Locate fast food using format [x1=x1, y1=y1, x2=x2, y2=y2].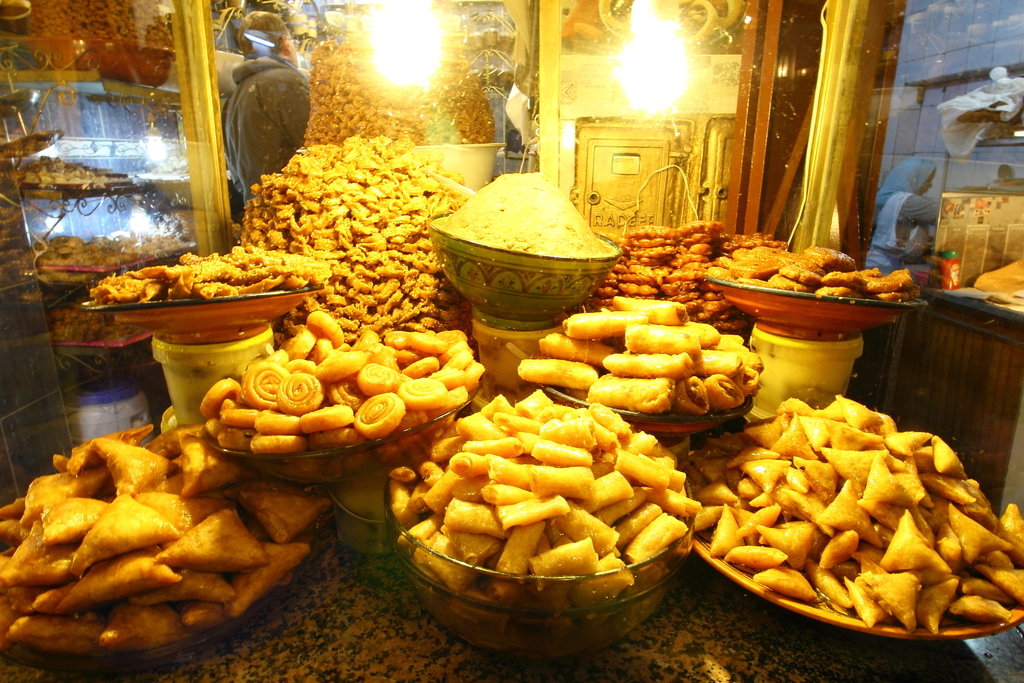
[x1=489, y1=522, x2=529, y2=578].
